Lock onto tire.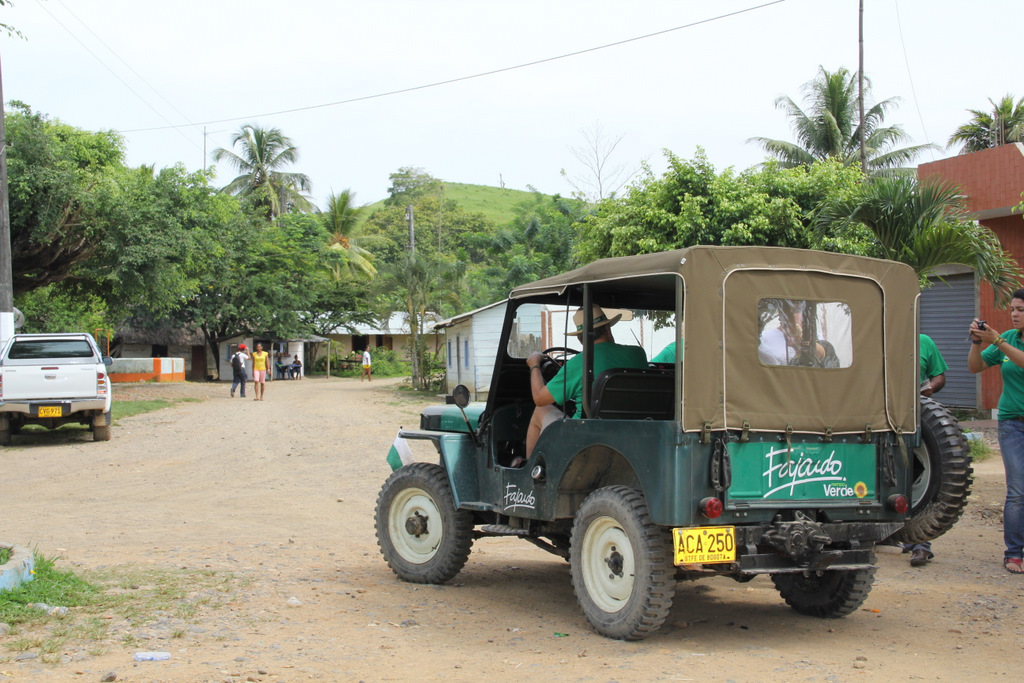
Locked: left=93, top=423, right=113, bottom=441.
